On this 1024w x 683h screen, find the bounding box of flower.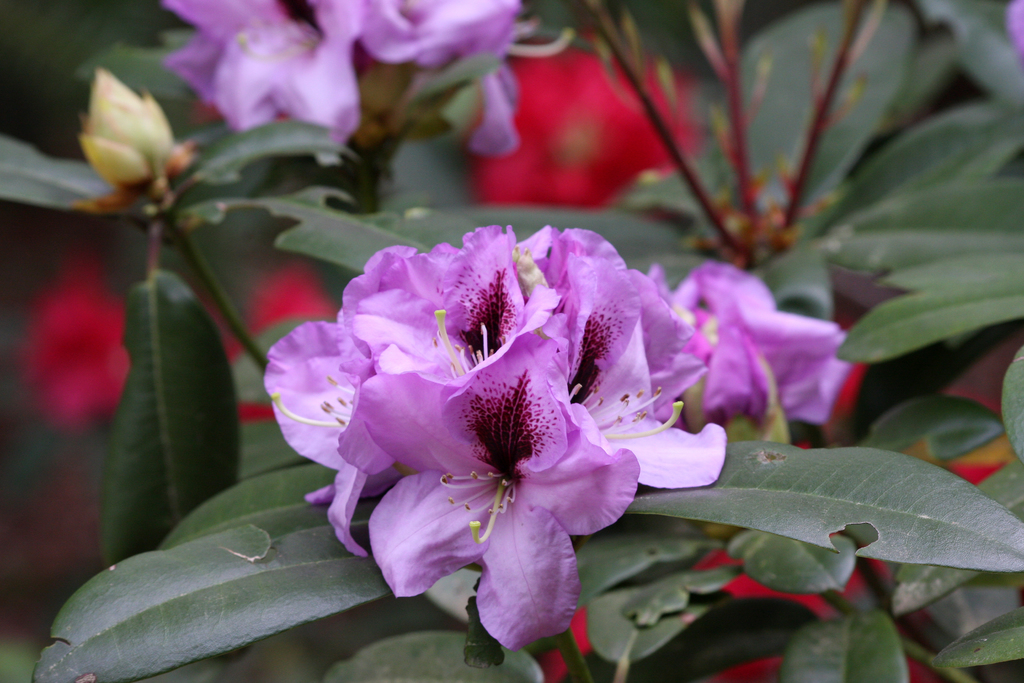
Bounding box: (left=154, top=0, right=530, bottom=160).
